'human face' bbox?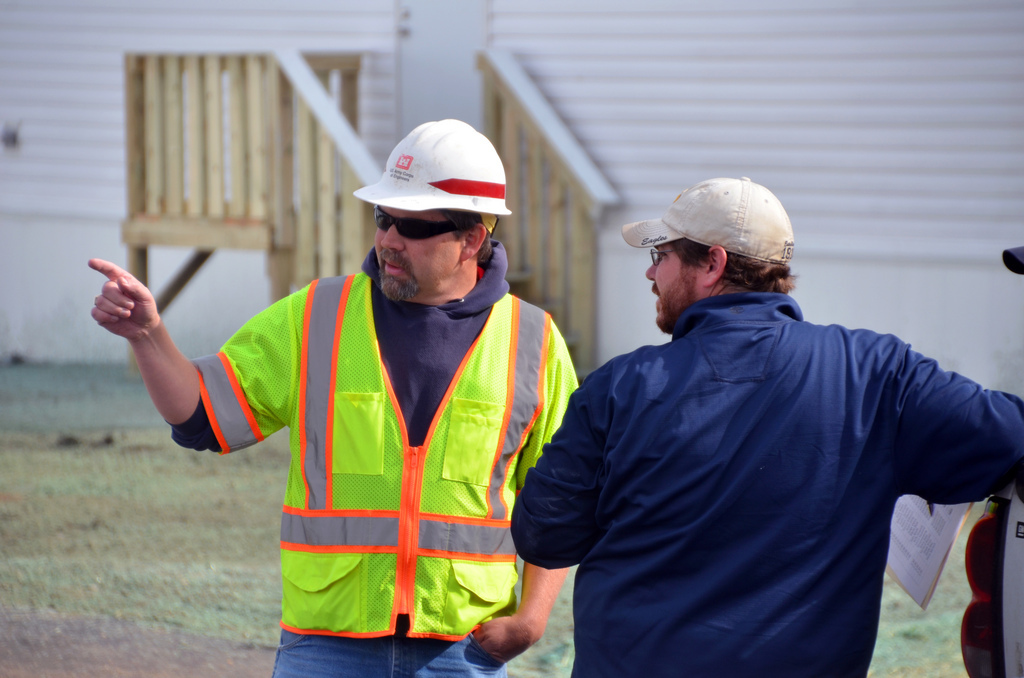
x1=368 y1=211 x2=464 y2=299
